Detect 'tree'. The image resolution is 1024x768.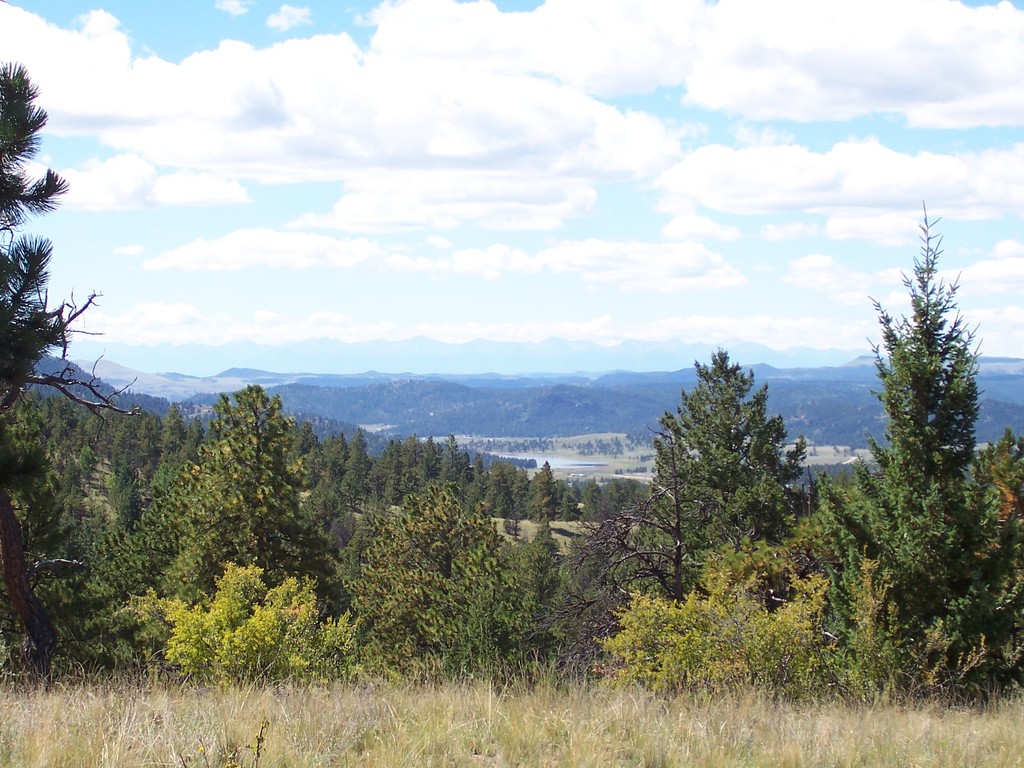
bbox(824, 196, 1023, 682).
